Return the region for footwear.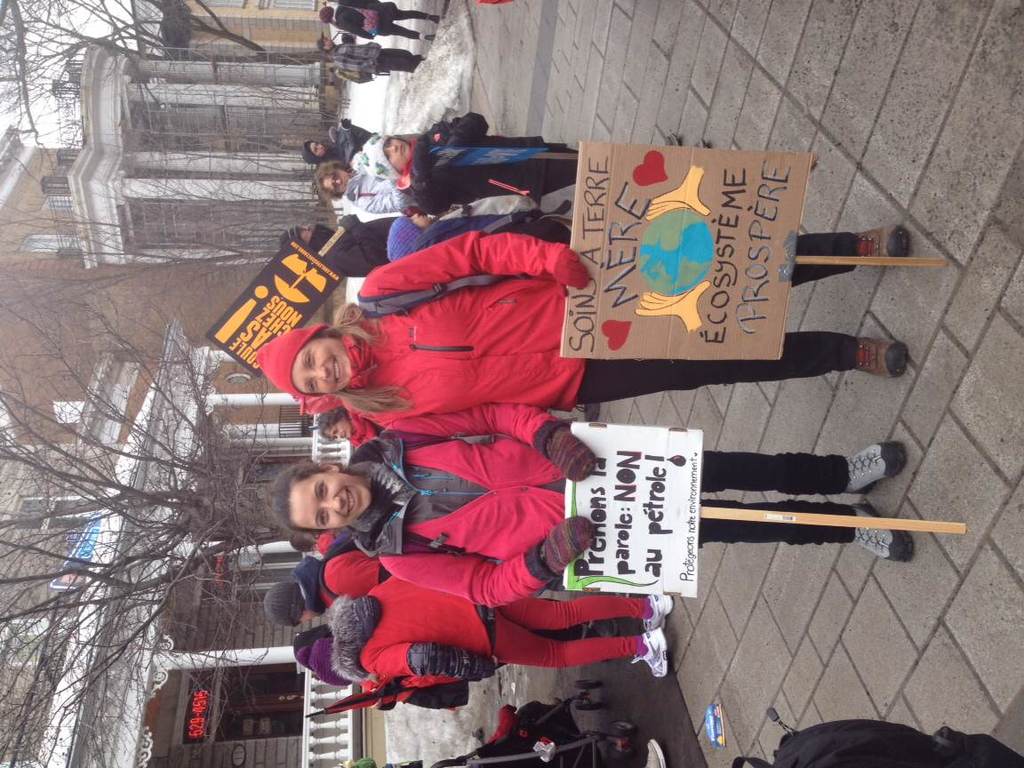
[421, 36, 435, 45].
